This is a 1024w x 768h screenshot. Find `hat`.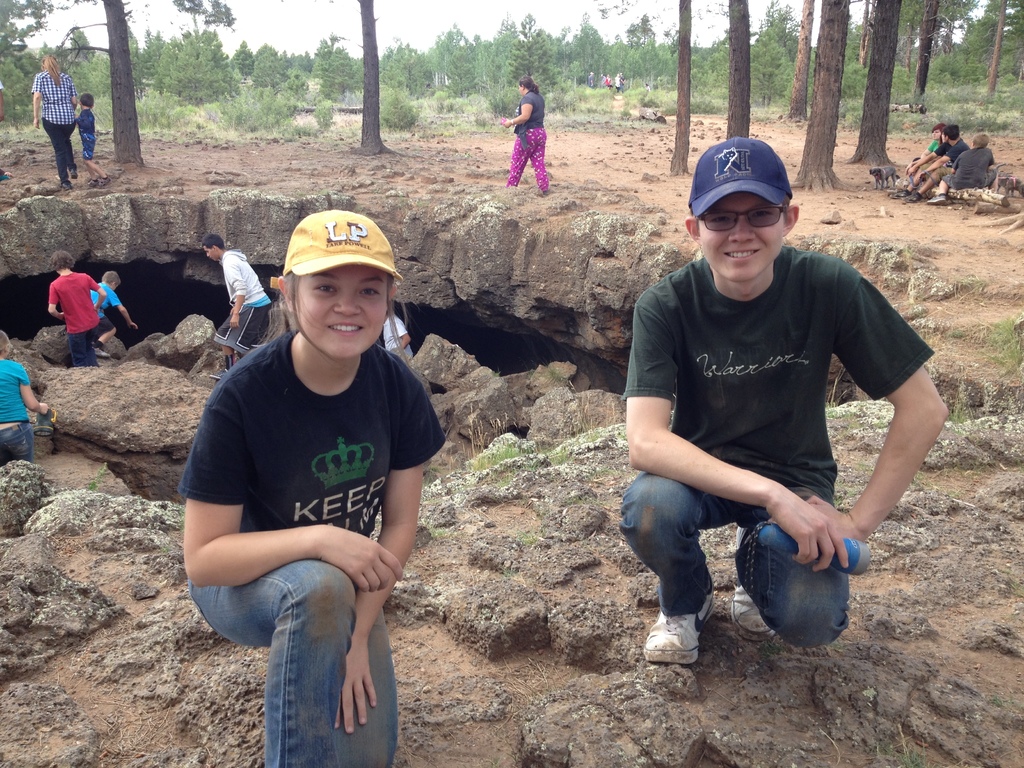
Bounding box: (x1=690, y1=139, x2=794, y2=222).
